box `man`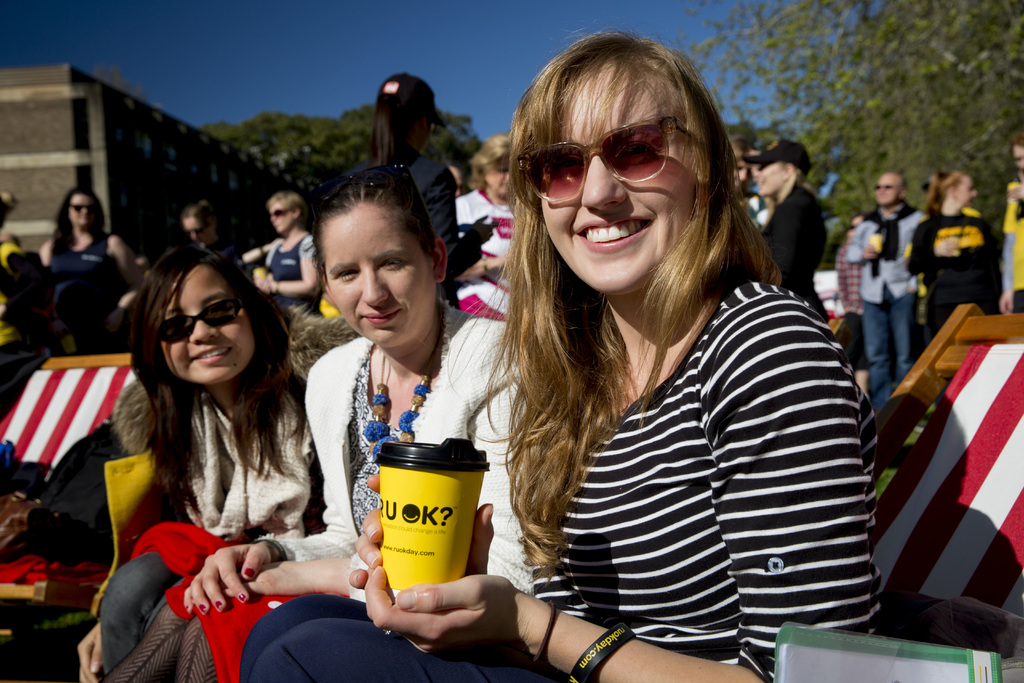
999,133,1023,314
